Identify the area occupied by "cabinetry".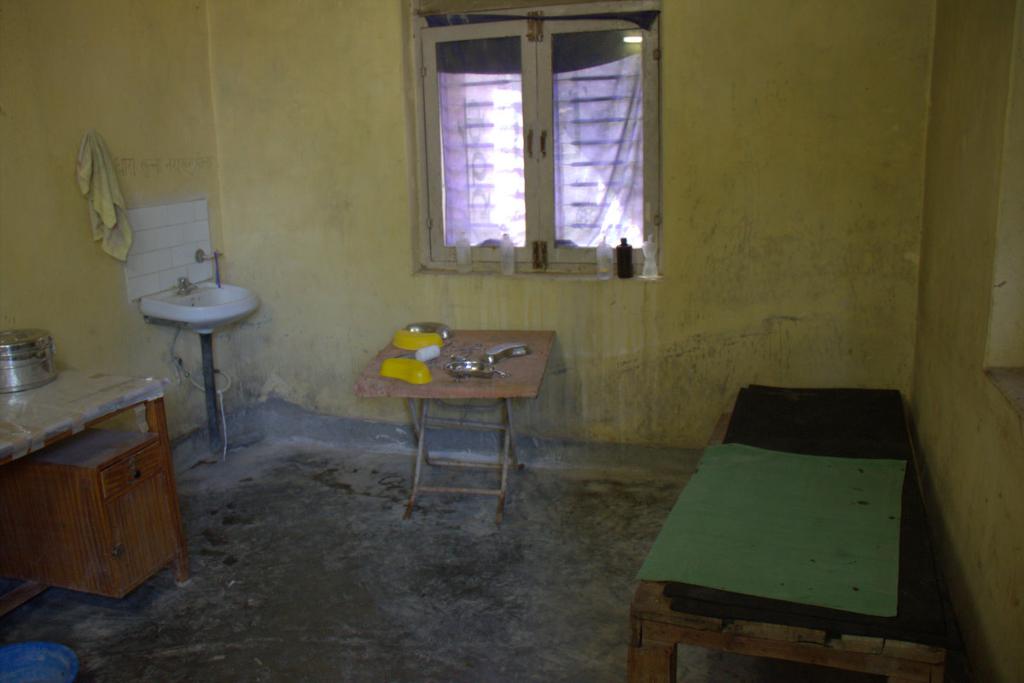
Area: {"left": 98, "top": 441, "right": 179, "bottom": 595}.
